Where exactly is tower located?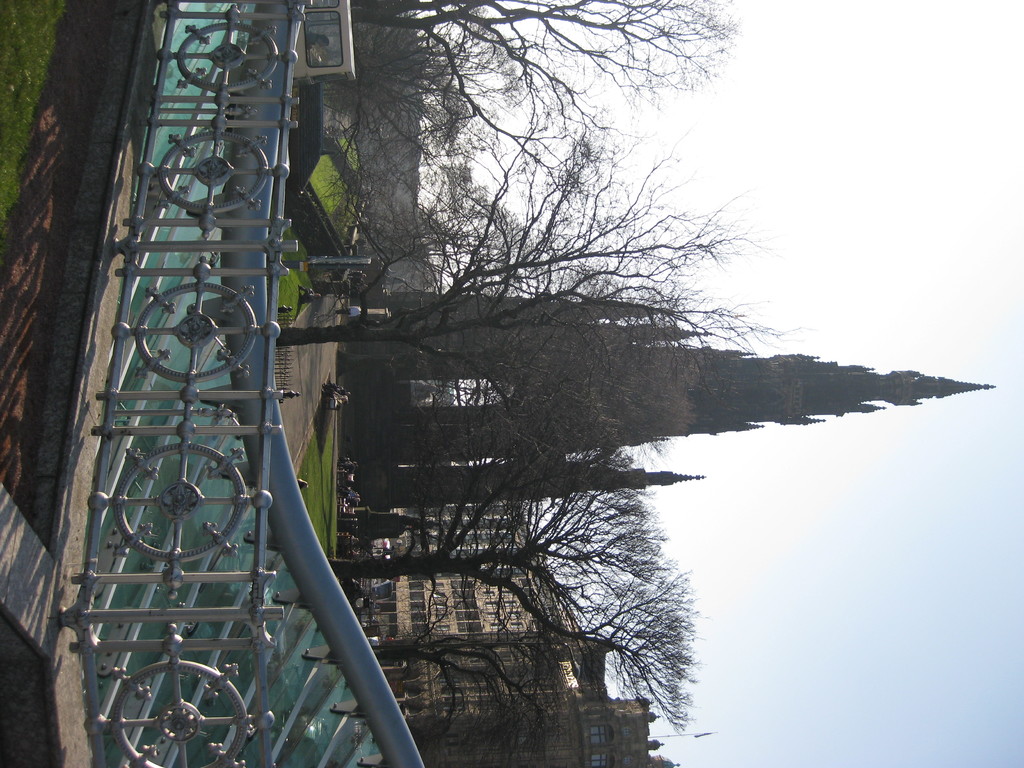
Its bounding box is l=330, t=283, r=988, b=511.
